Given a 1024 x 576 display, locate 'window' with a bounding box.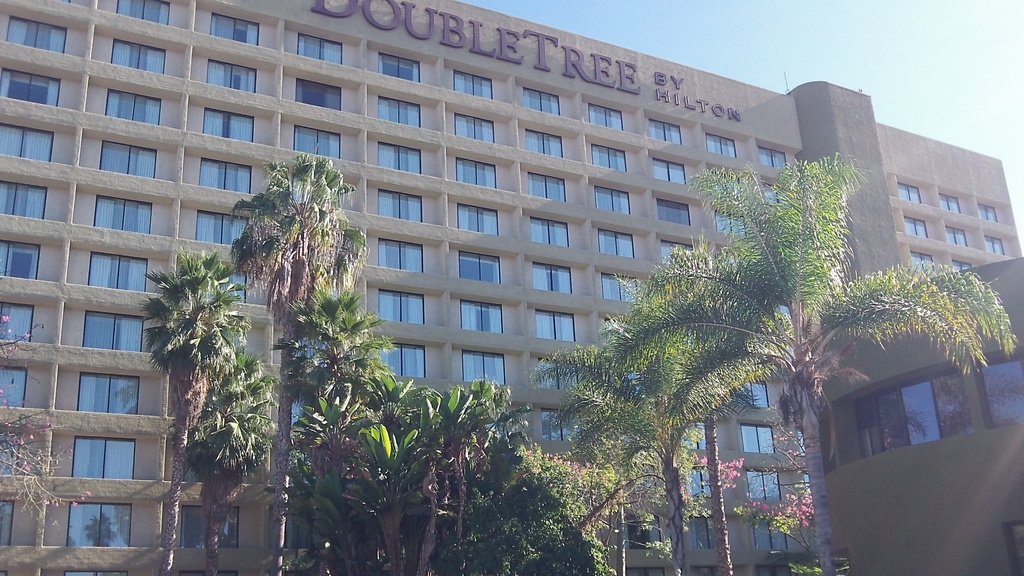
Located: 901,216,929,247.
